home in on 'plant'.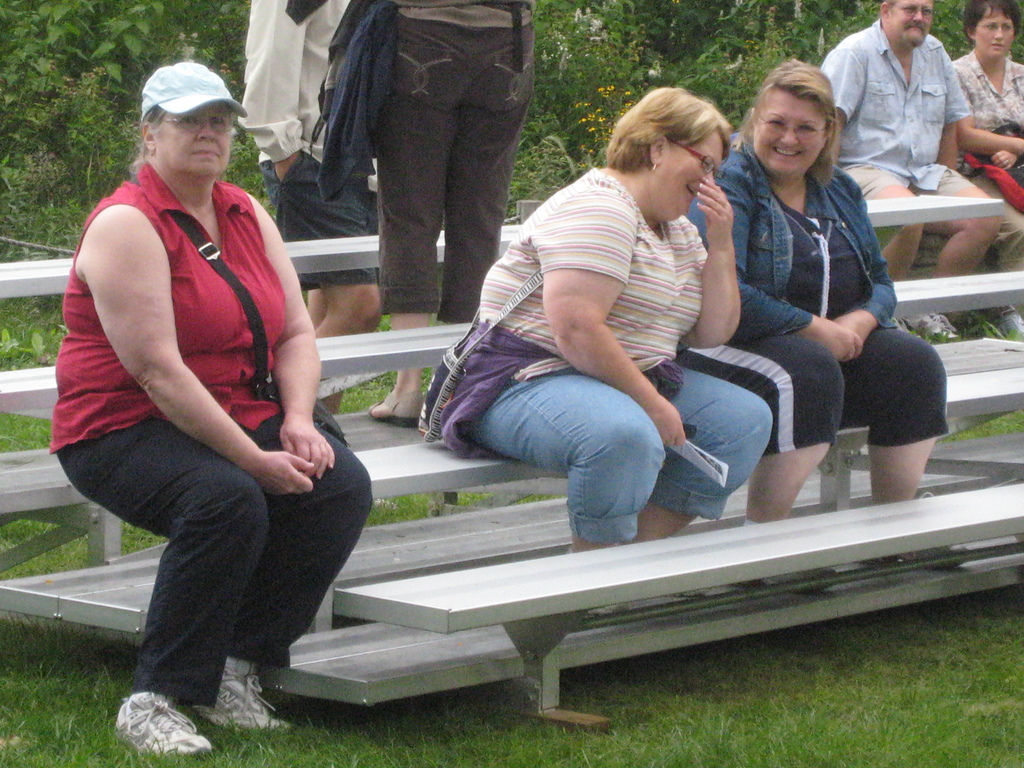
Homed in at region(961, 404, 1022, 440).
